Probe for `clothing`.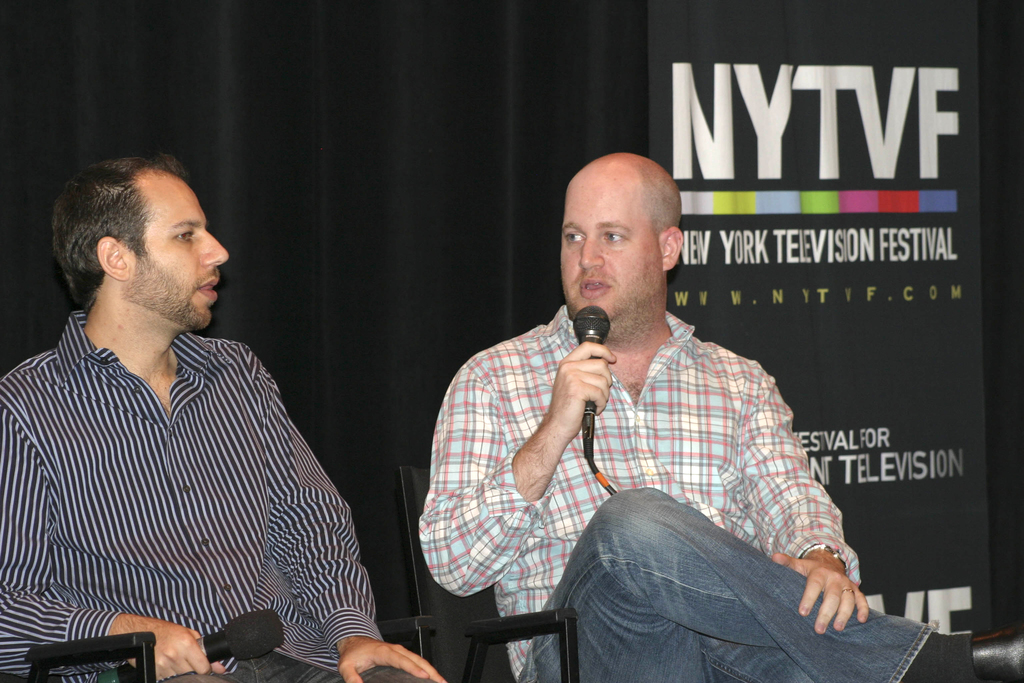
Probe result: x1=415, y1=305, x2=863, y2=674.
